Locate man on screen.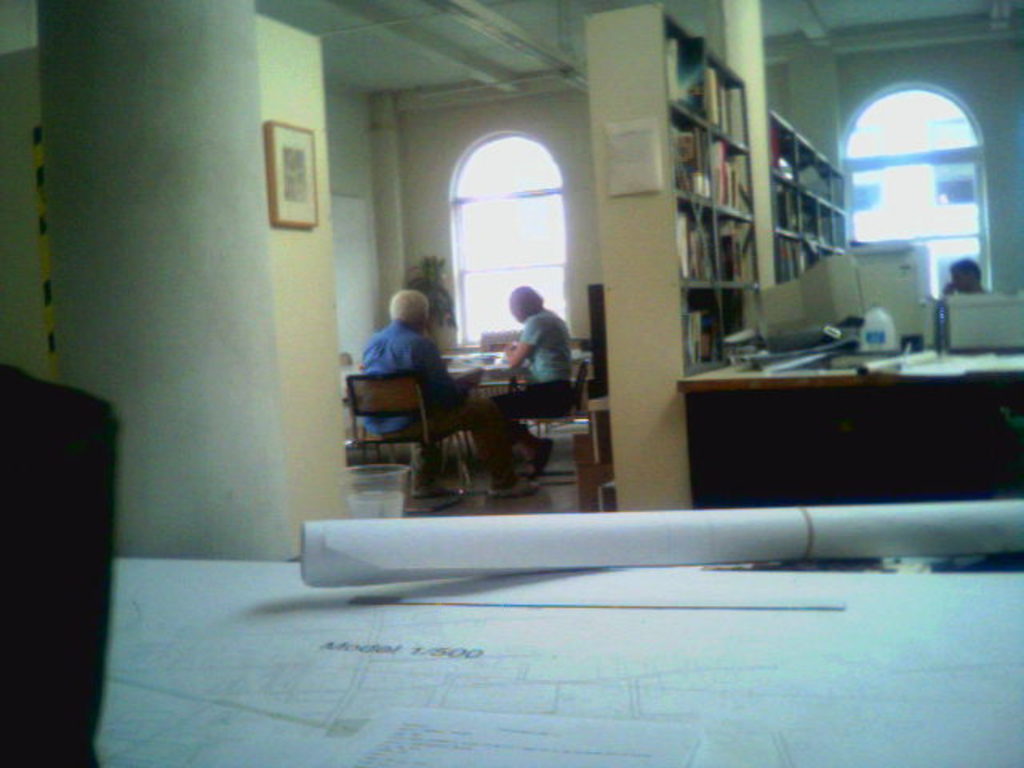
On screen at locate(938, 258, 990, 296).
